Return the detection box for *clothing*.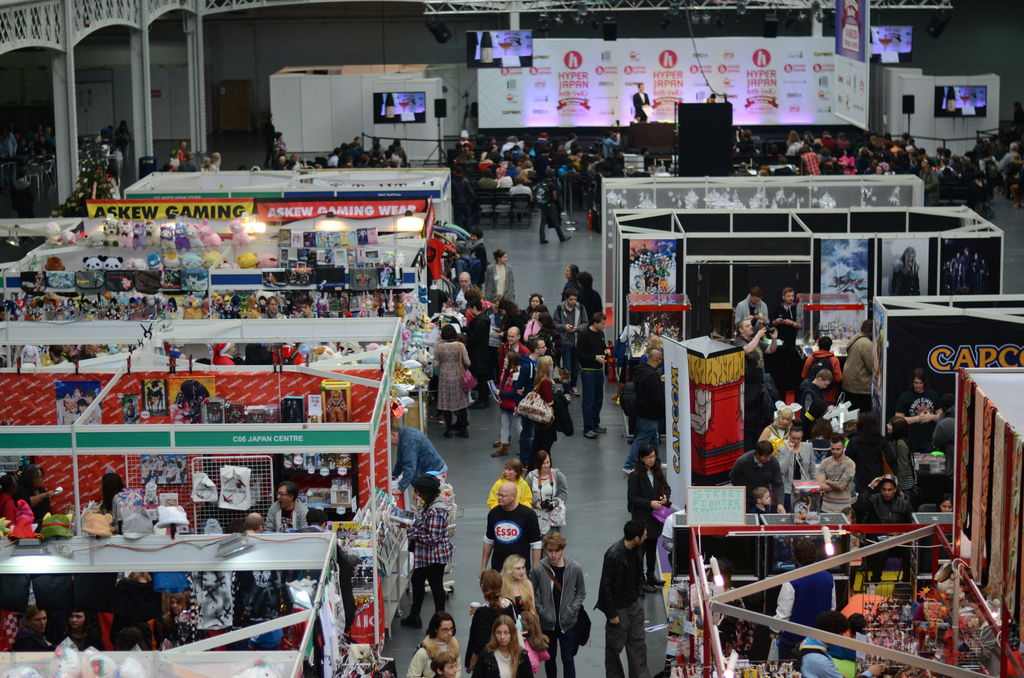
(left=856, top=492, right=913, bottom=545).
